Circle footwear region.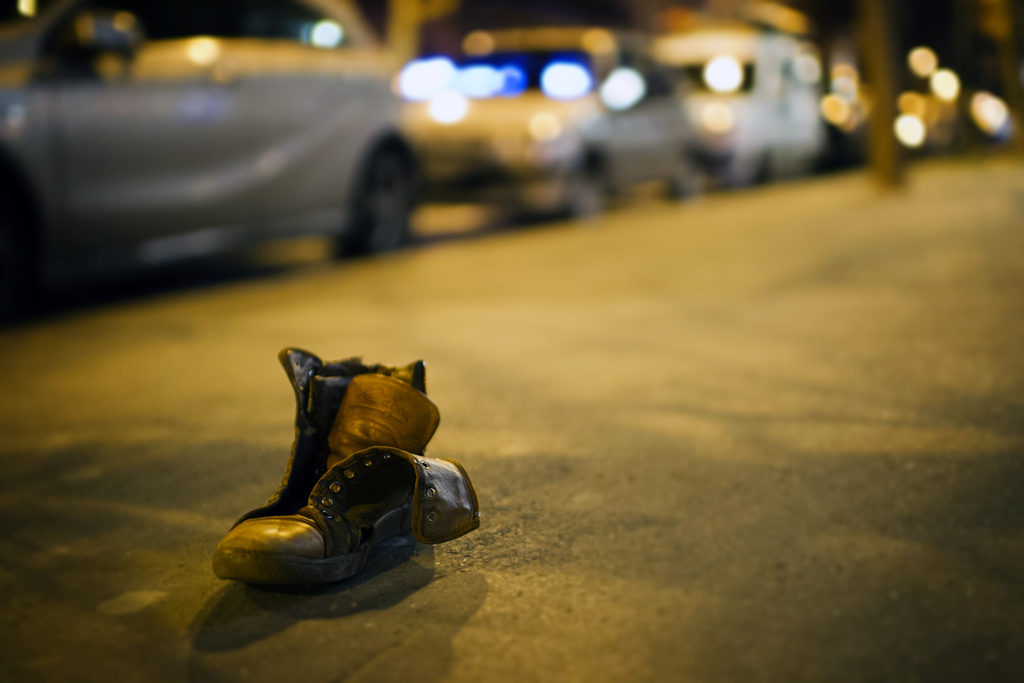
Region: bbox(219, 370, 462, 589).
